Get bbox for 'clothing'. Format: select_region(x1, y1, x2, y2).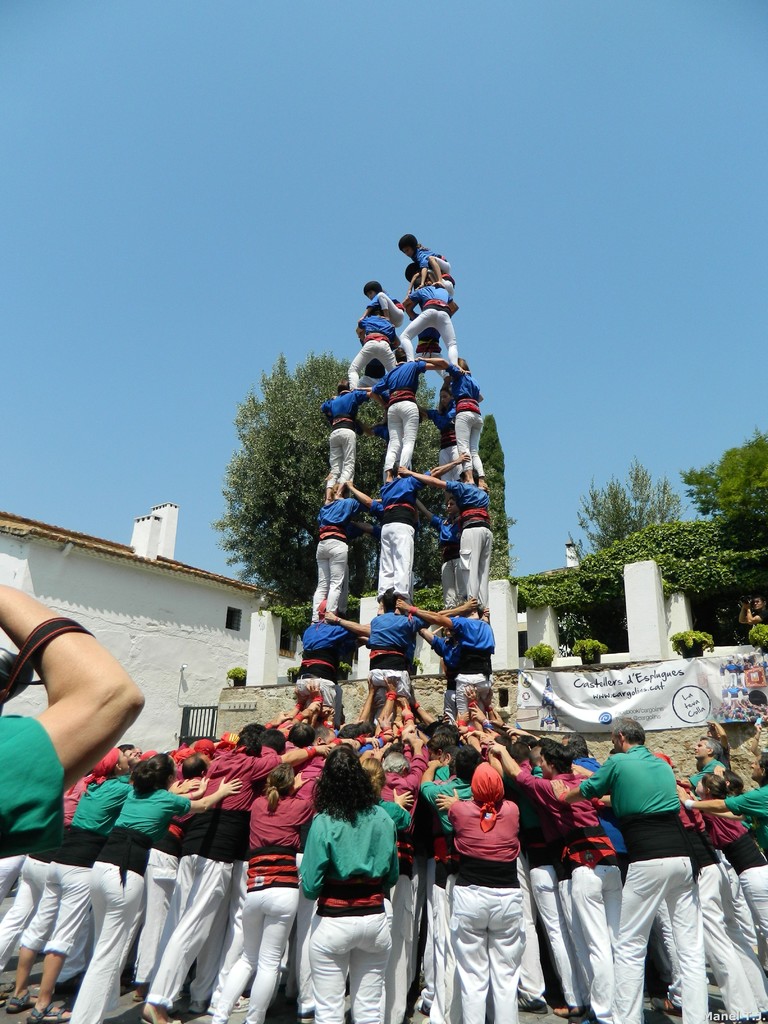
select_region(424, 778, 477, 1023).
